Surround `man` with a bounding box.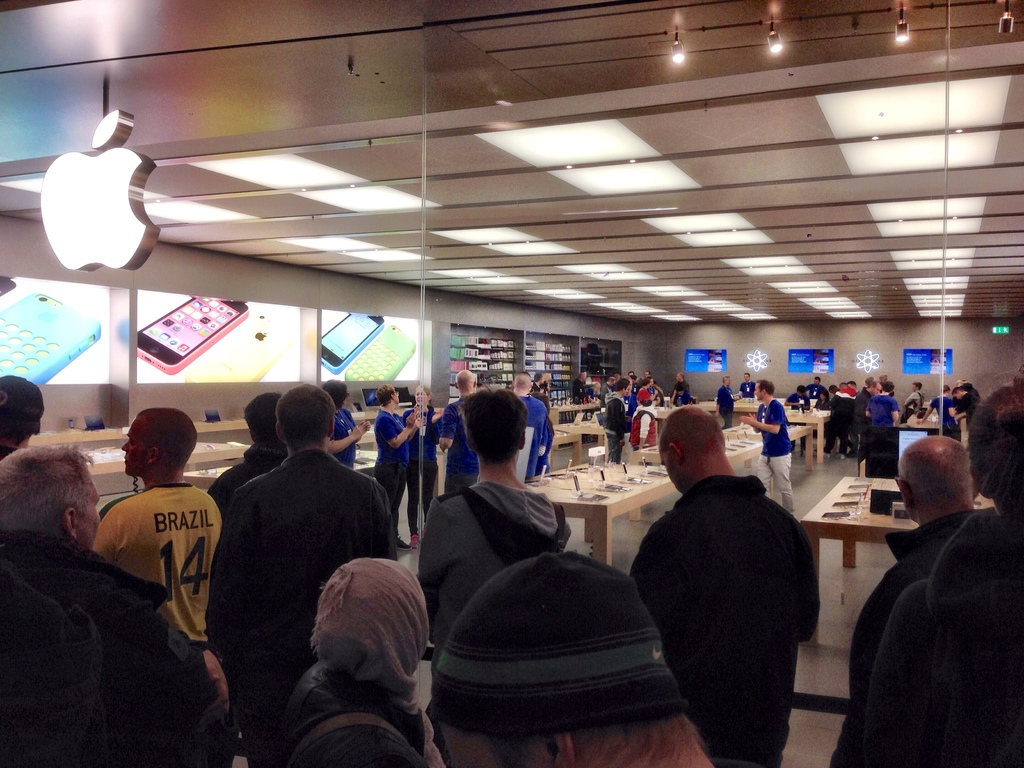
x1=624 y1=397 x2=824 y2=767.
